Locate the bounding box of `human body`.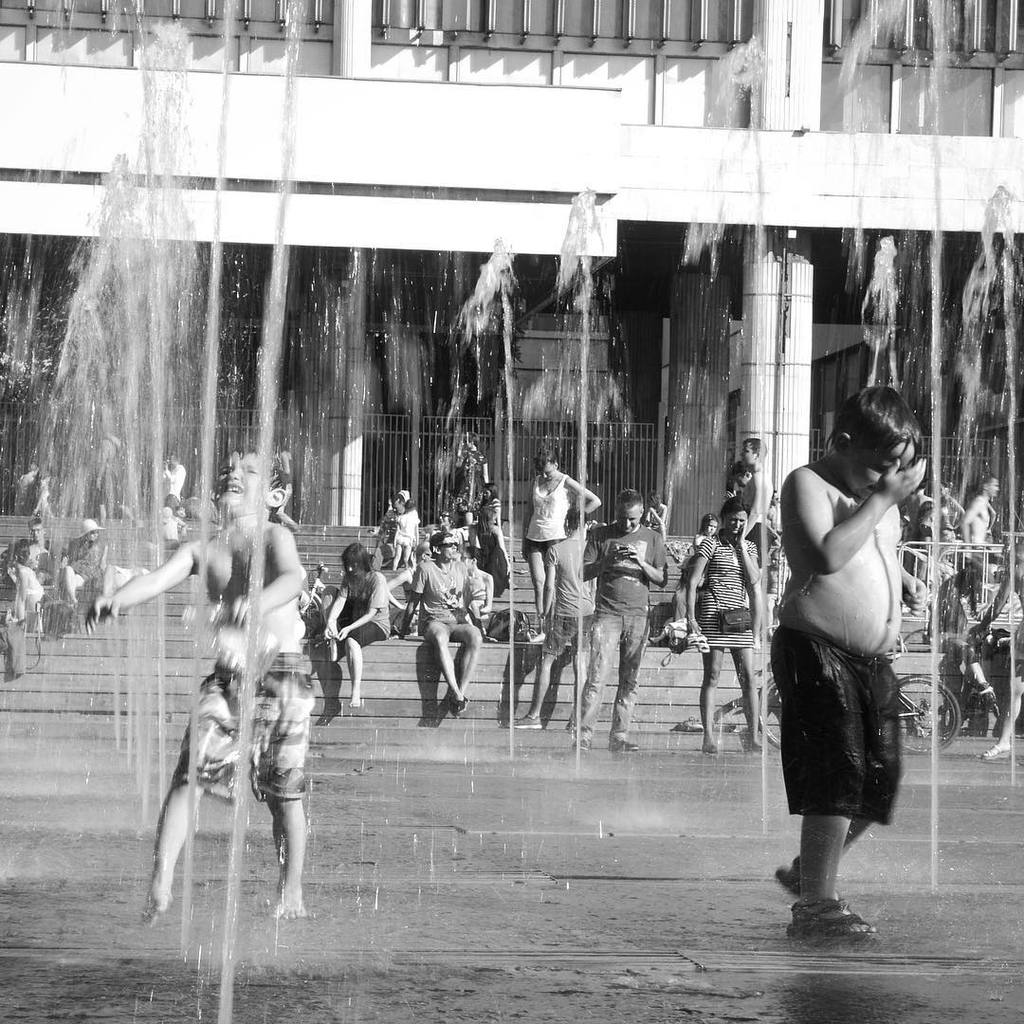
Bounding box: 0 542 48 576.
